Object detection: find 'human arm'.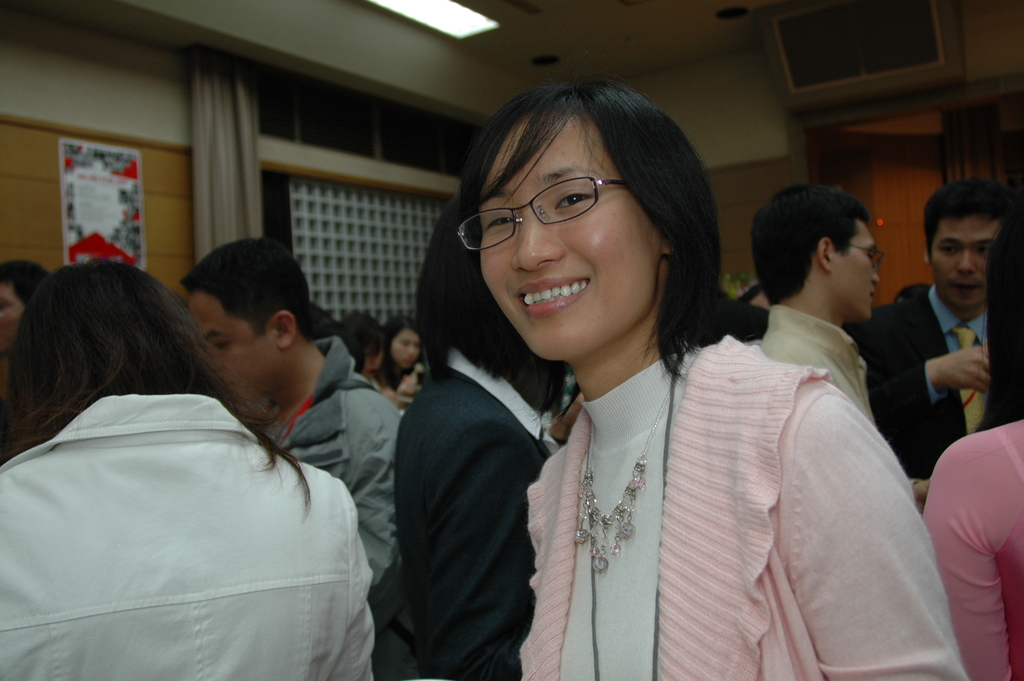
box(785, 408, 967, 680).
